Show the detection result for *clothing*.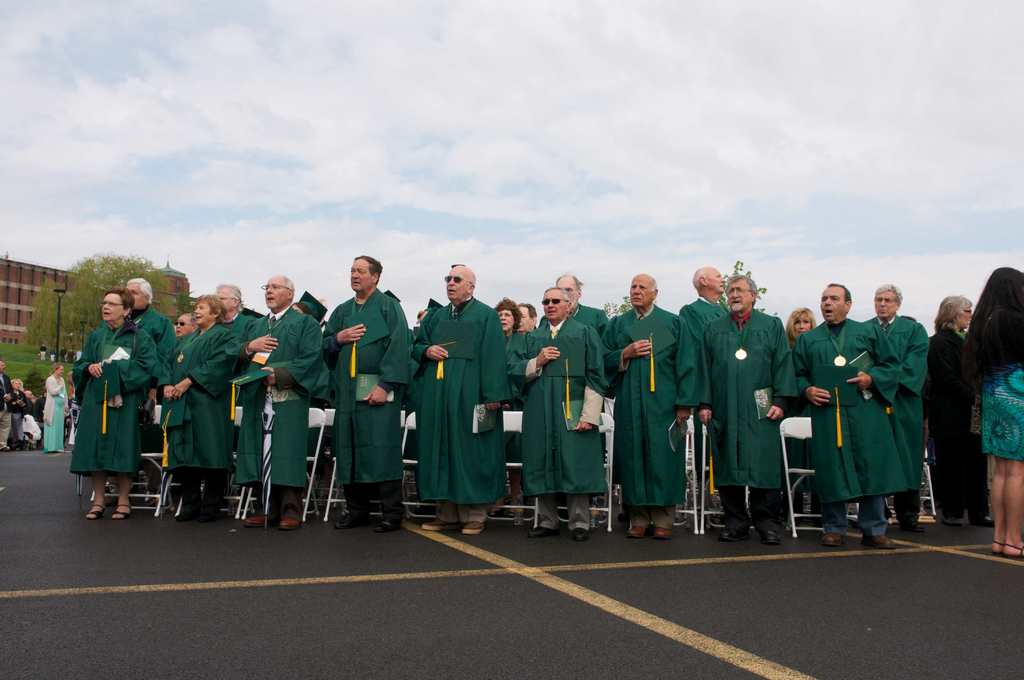
x1=674 y1=301 x2=728 y2=337.
